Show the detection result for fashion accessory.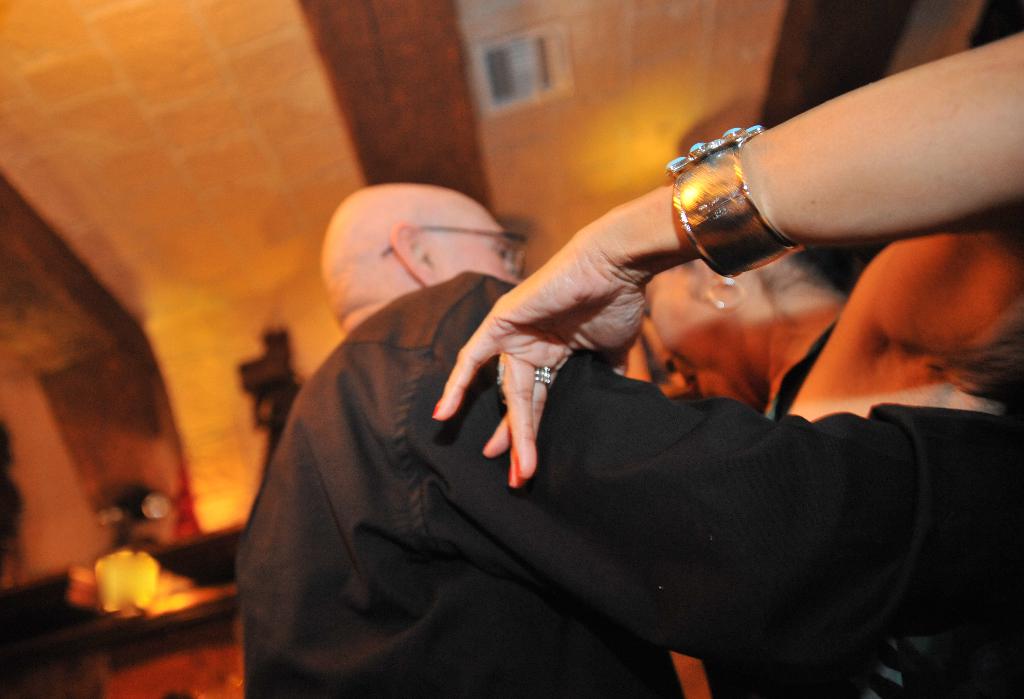
665/125/804/280.
